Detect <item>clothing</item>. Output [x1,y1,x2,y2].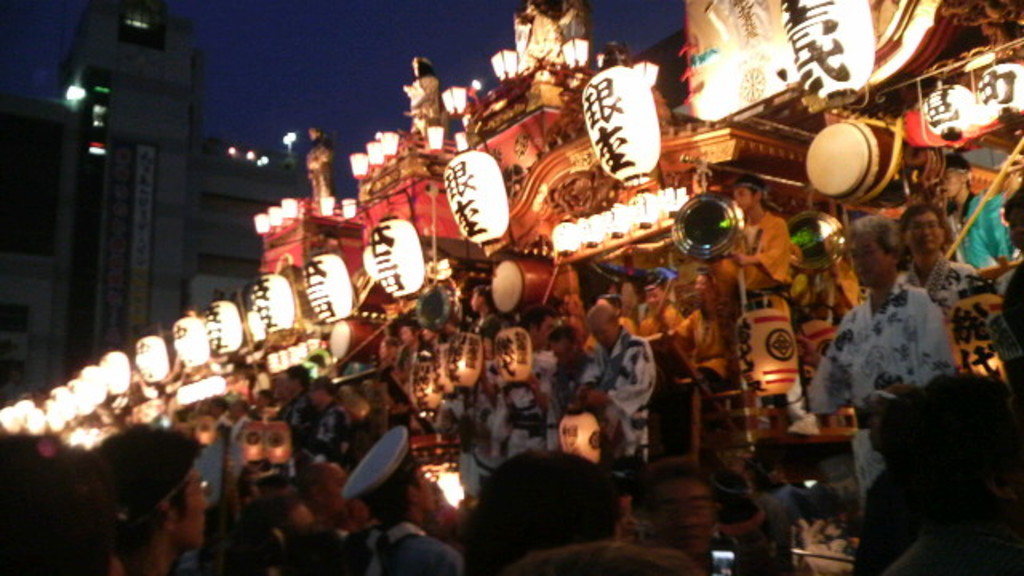
[678,298,722,384].
